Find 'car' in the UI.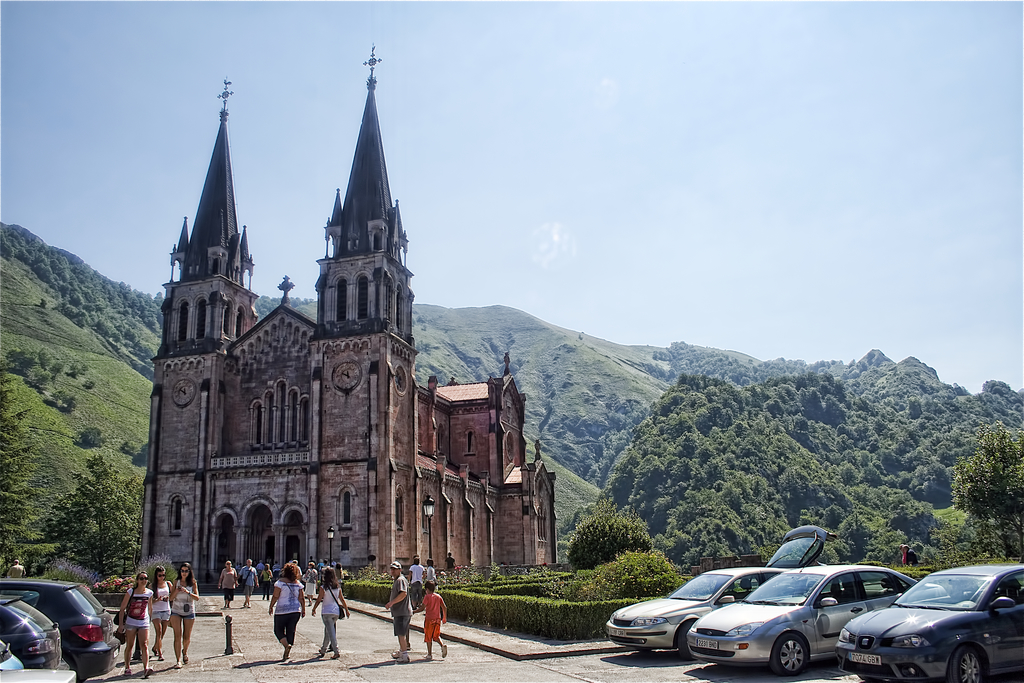
UI element at pyautogui.locateOnScreen(684, 562, 944, 677).
